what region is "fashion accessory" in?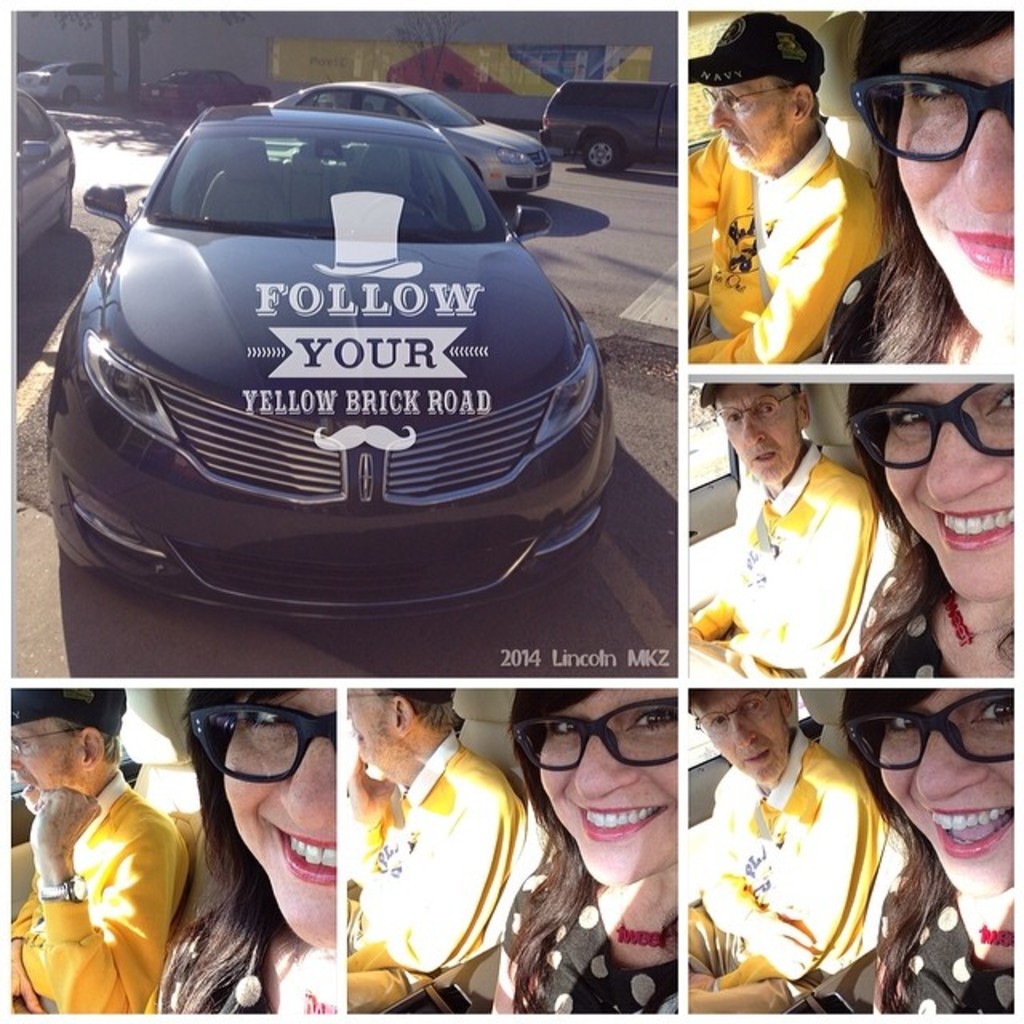
pyautogui.locateOnScreen(507, 693, 678, 774).
